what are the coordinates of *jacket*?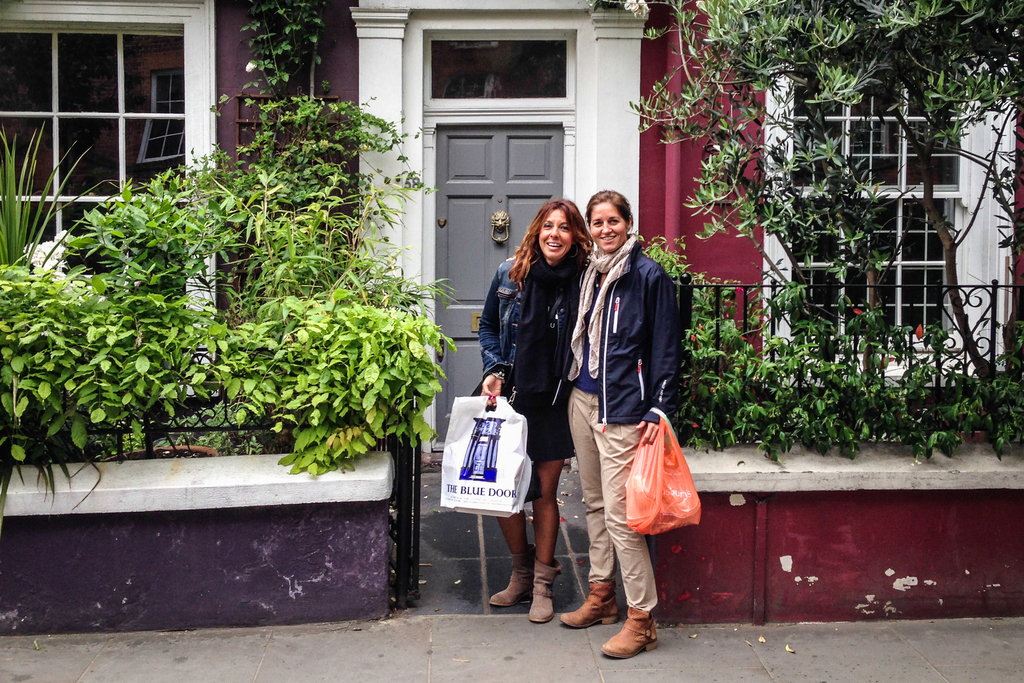
<region>575, 213, 683, 434</region>.
